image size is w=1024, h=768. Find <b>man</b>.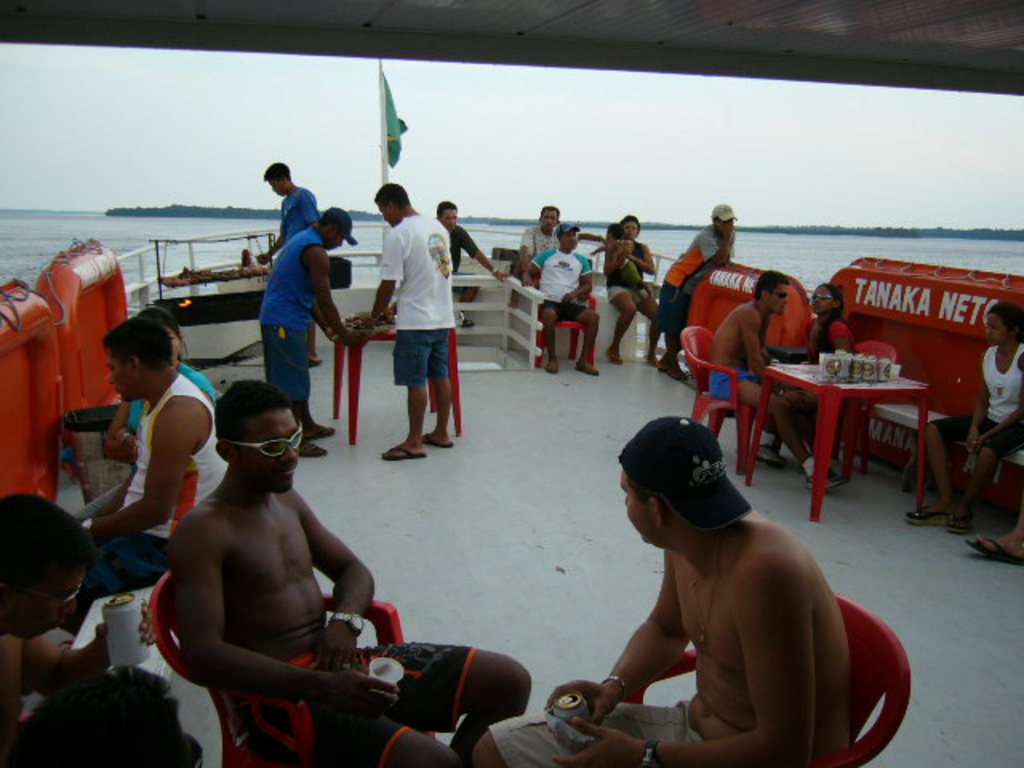
select_region(552, 403, 894, 762).
